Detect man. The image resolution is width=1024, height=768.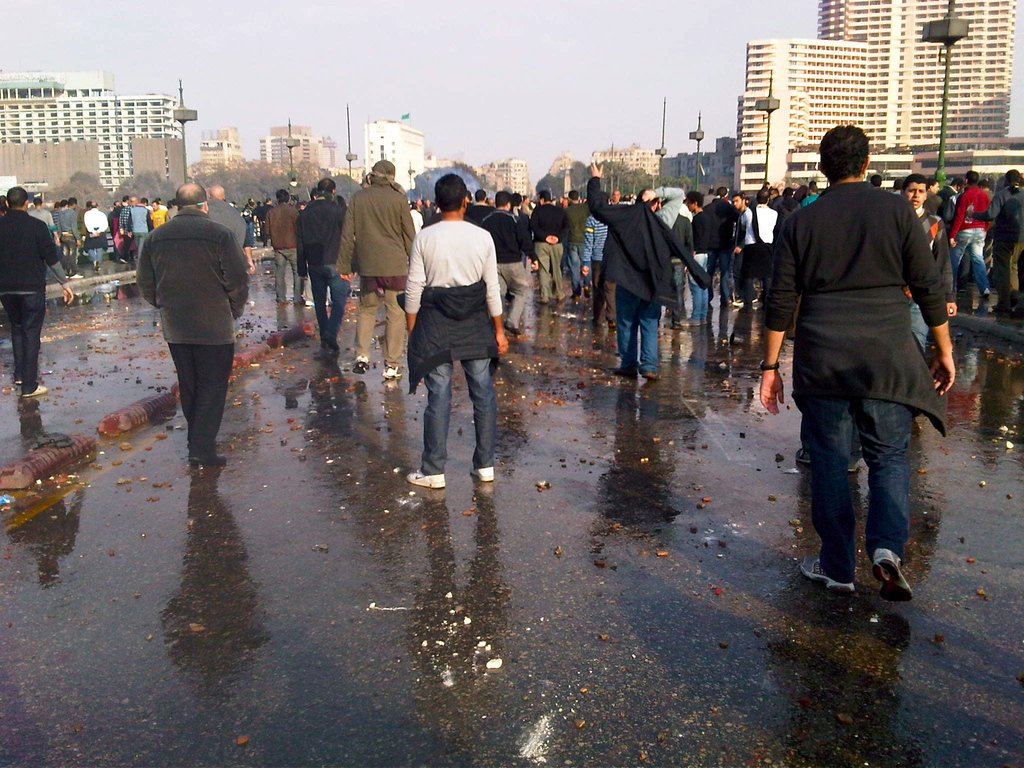
(589, 157, 684, 380).
